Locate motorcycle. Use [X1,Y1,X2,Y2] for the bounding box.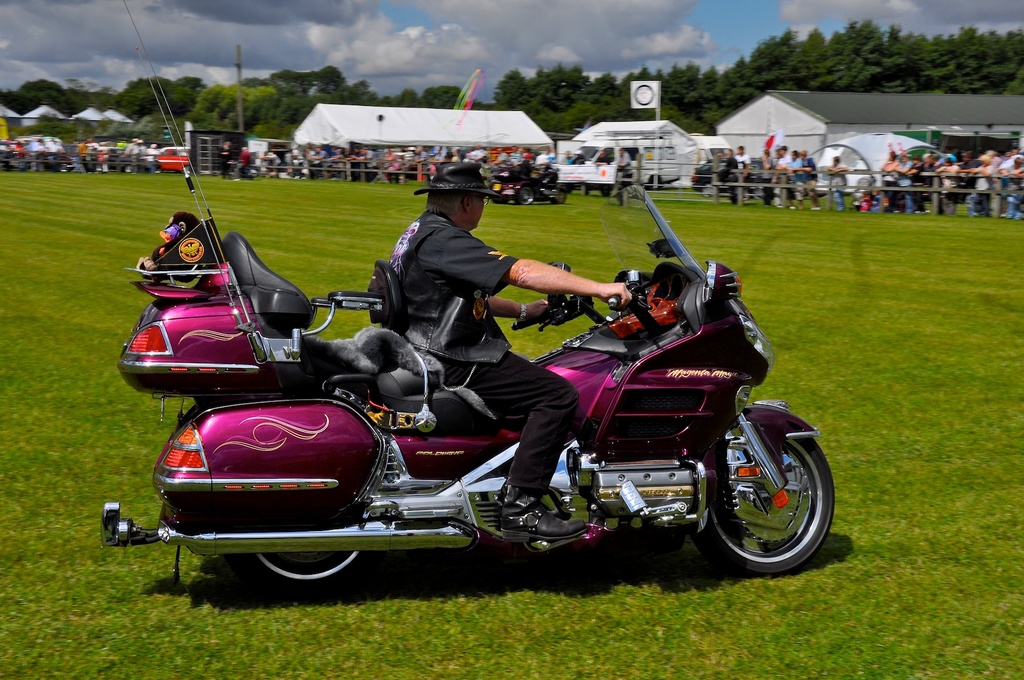
[108,216,848,610].
